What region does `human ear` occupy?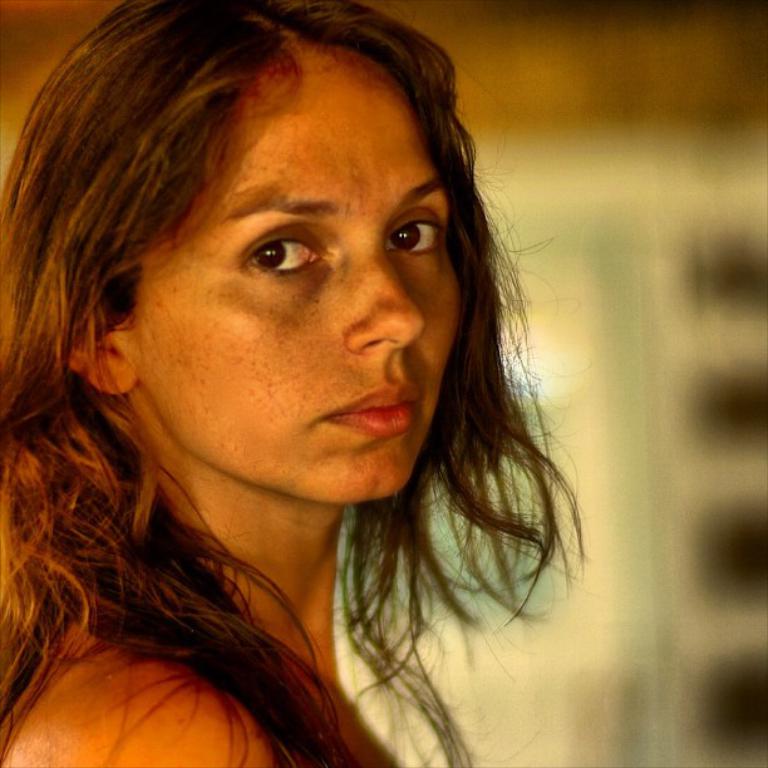
{"x1": 68, "y1": 336, "x2": 138, "y2": 394}.
